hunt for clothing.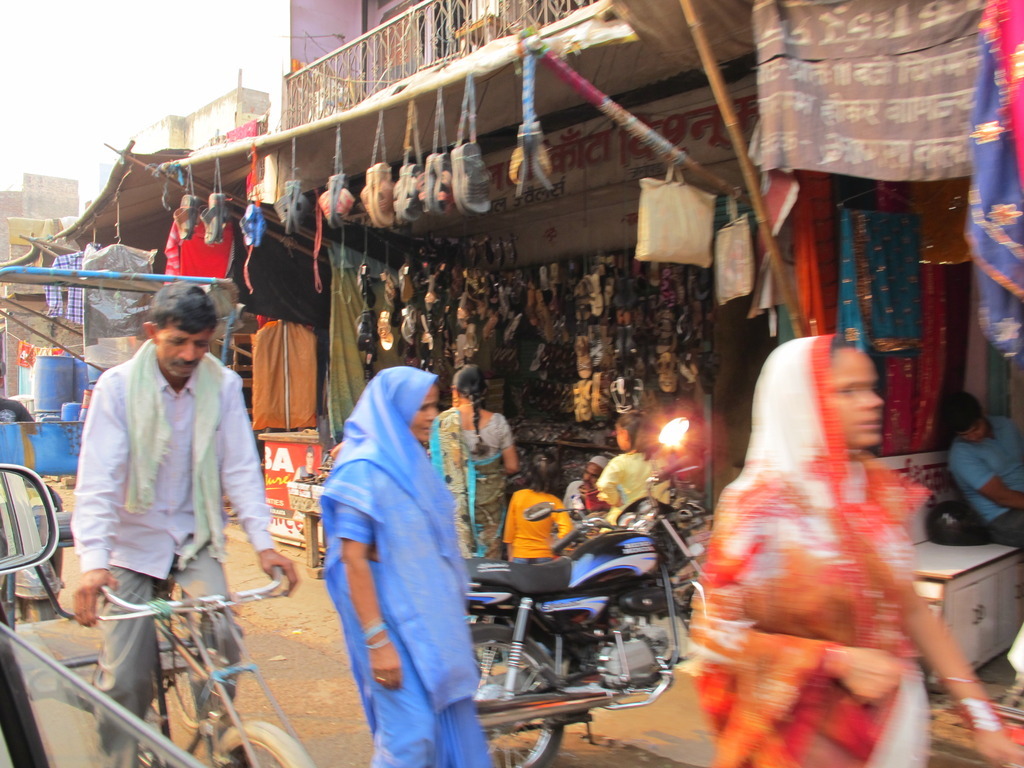
Hunted down at (596, 453, 654, 519).
